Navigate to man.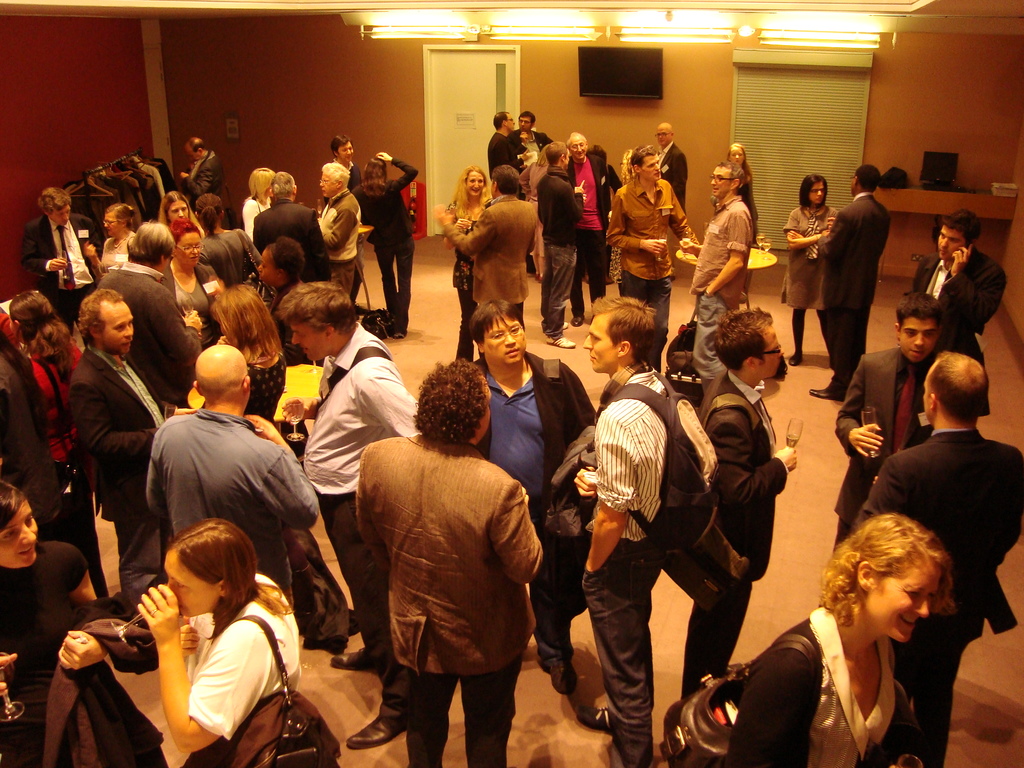
Navigation target: (left=254, top=172, right=335, bottom=283).
